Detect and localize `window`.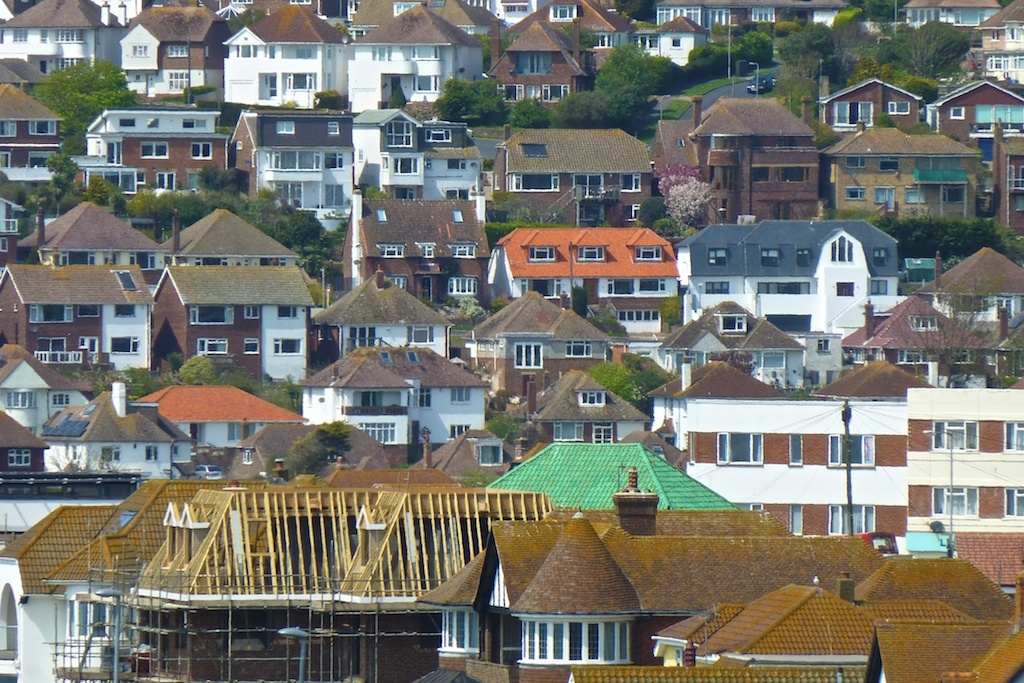
Localized at 517:232:567:272.
